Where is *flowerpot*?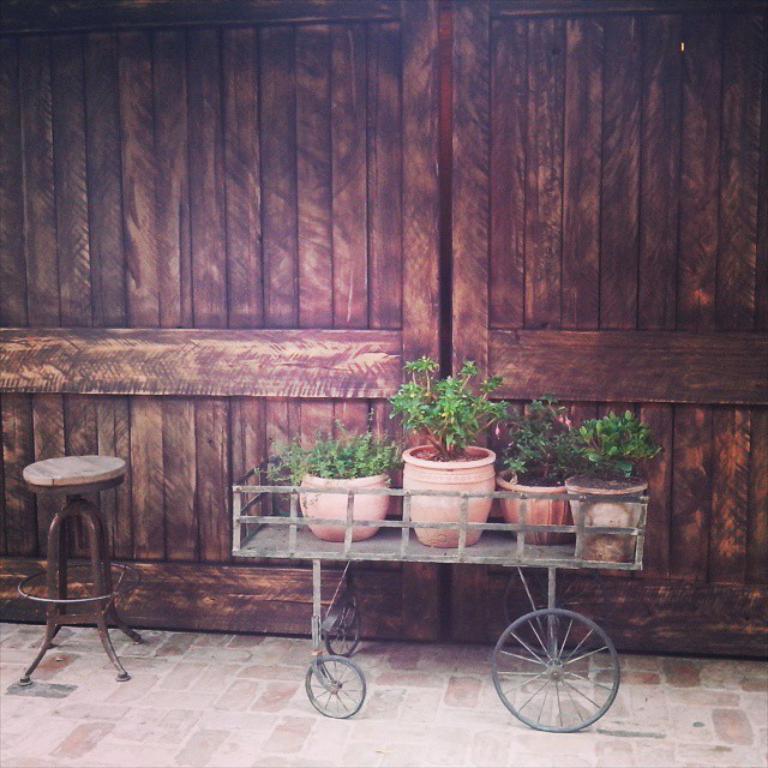
Rect(494, 463, 575, 545).
